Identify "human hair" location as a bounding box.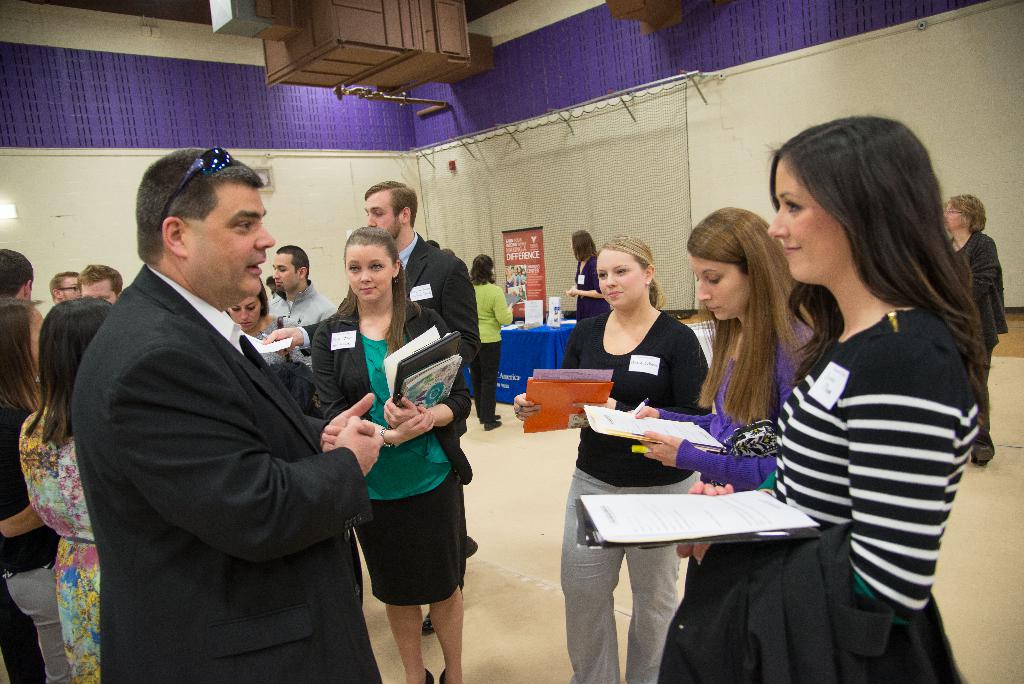
[44, 298, 111, 445].
